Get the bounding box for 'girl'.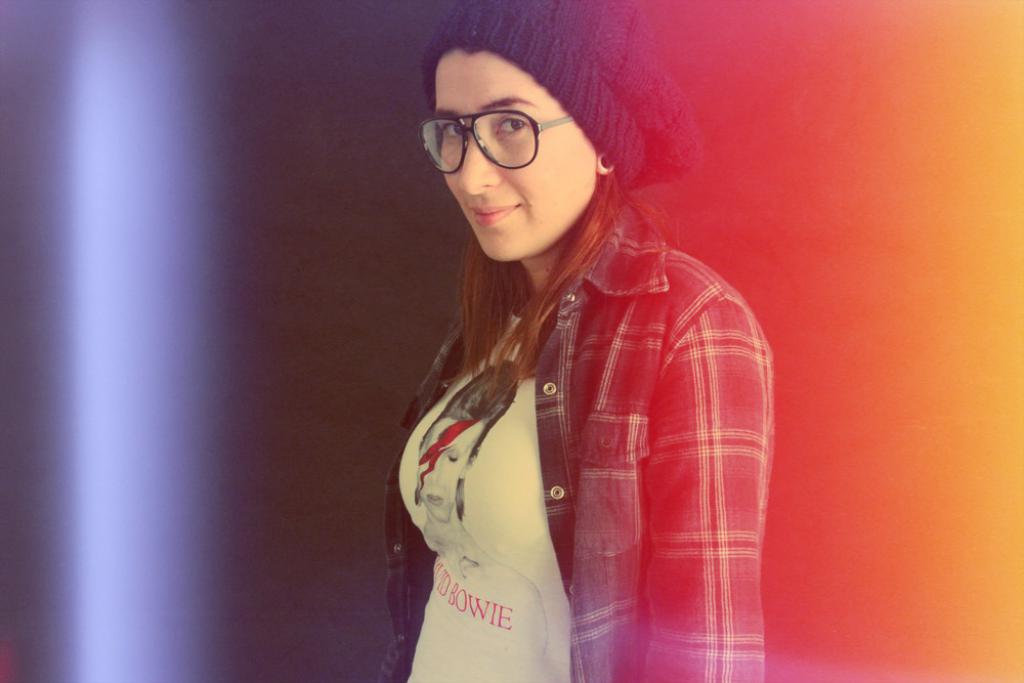
375:0:797:676.
